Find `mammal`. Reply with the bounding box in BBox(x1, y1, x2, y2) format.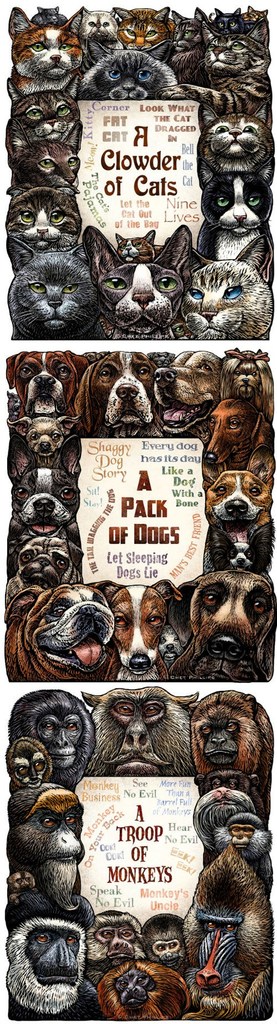
BBox(193, 771, 276, 858).
